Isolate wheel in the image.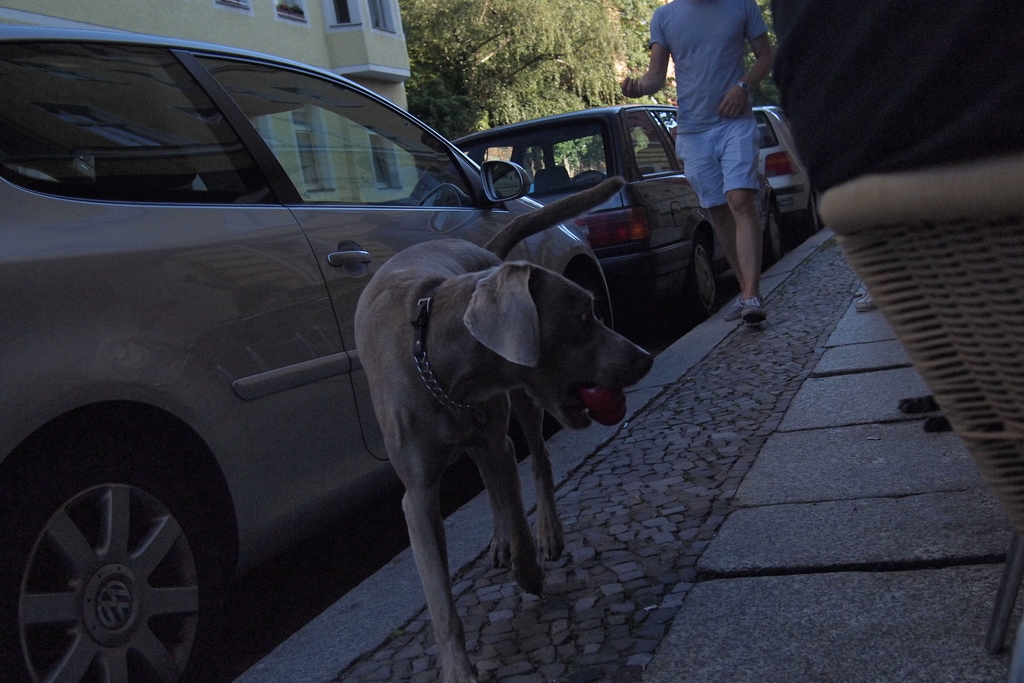
Isolated region: <region>767, 208, 785, 268</region>.
